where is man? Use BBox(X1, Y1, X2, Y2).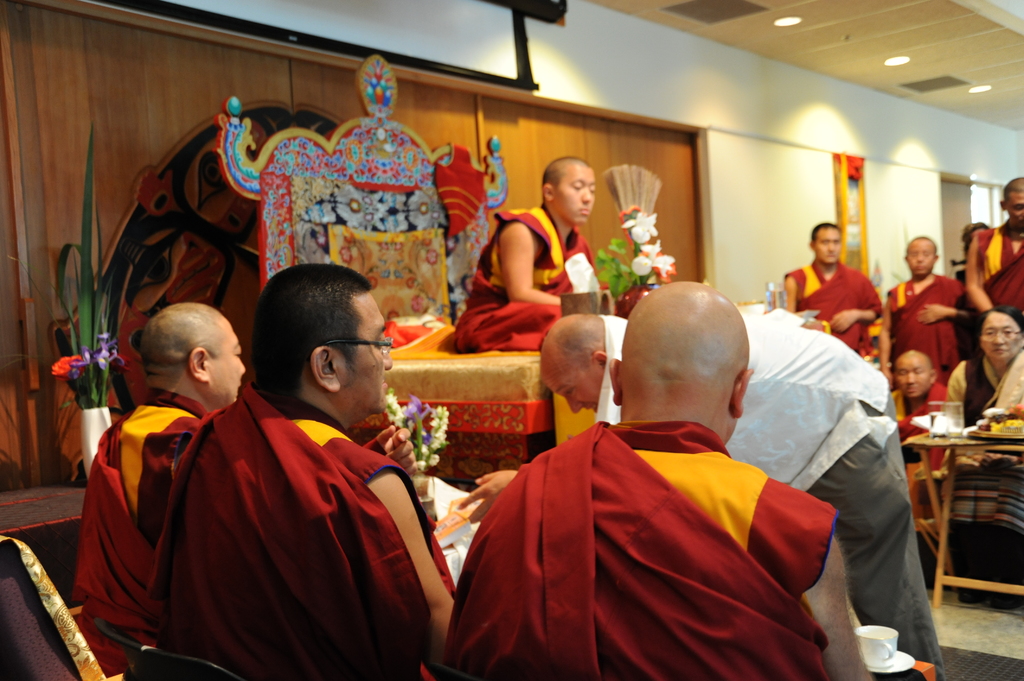
BBox(883, 234, 970, 383).
